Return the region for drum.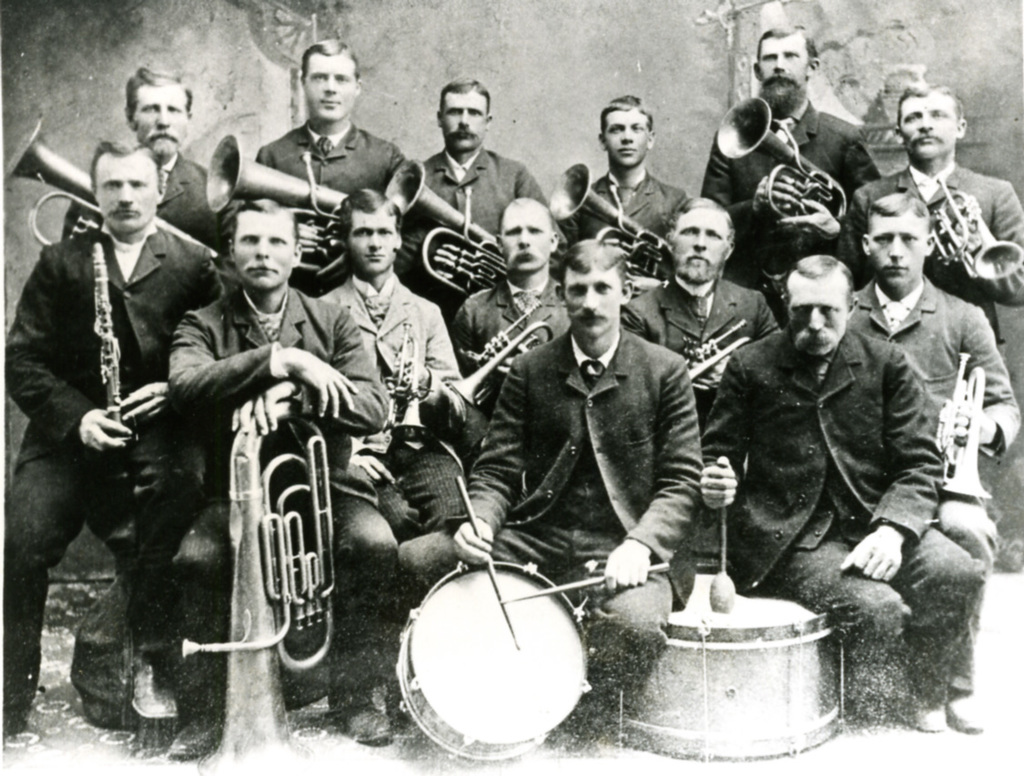
611, 573, 848, 767.
